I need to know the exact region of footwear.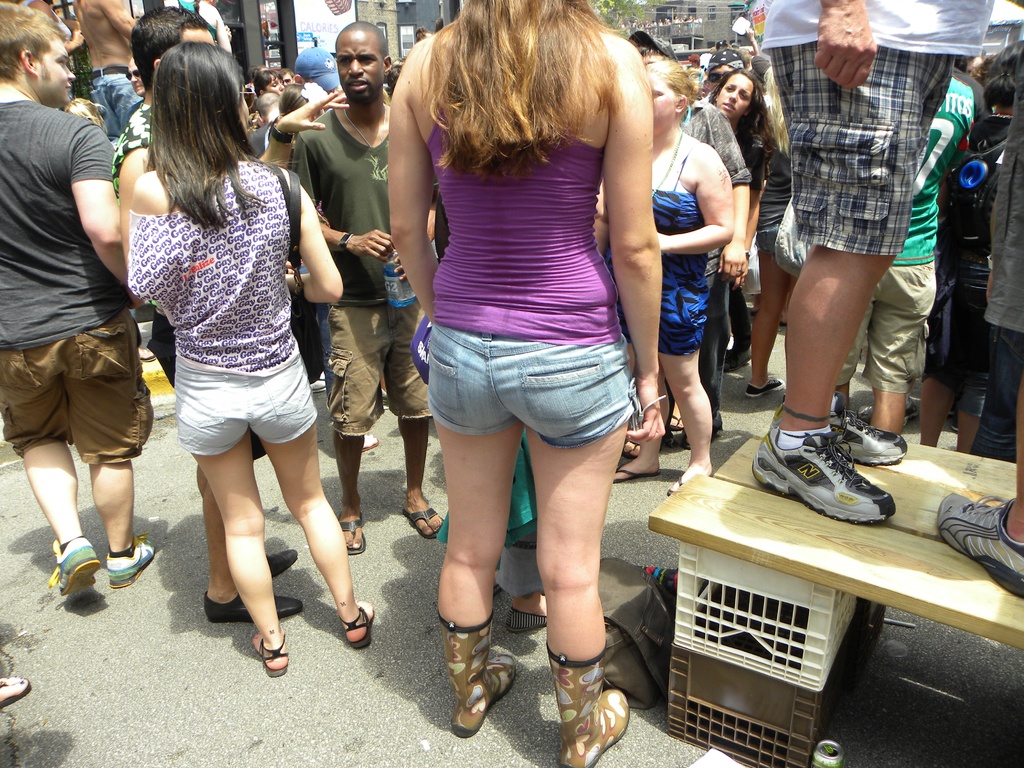
Region: box=[491, 583, 501, 594].
